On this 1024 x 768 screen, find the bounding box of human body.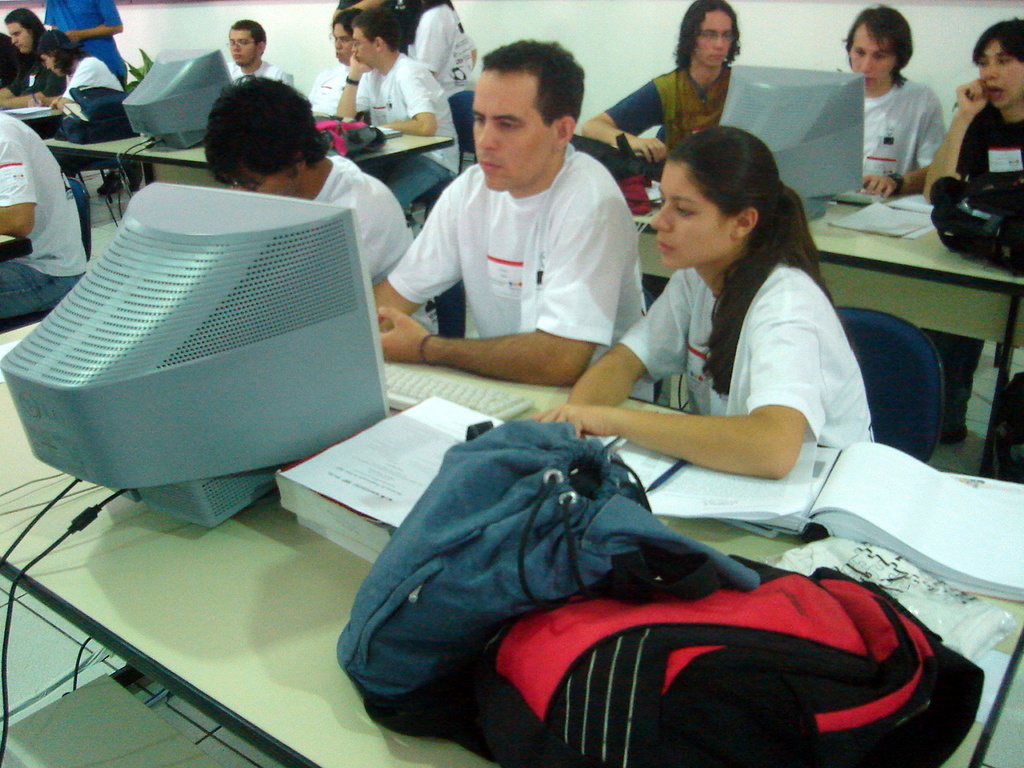
Bounding box: bbox(290, 158, 417, 287).
